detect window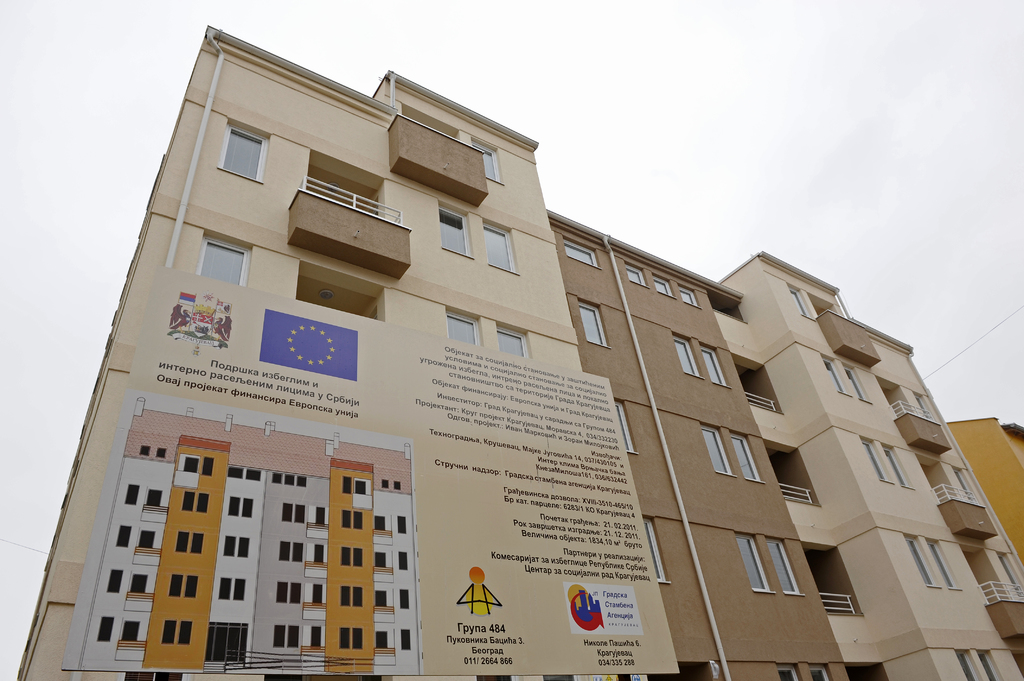
bbox=(906, 540, 934, 586)
